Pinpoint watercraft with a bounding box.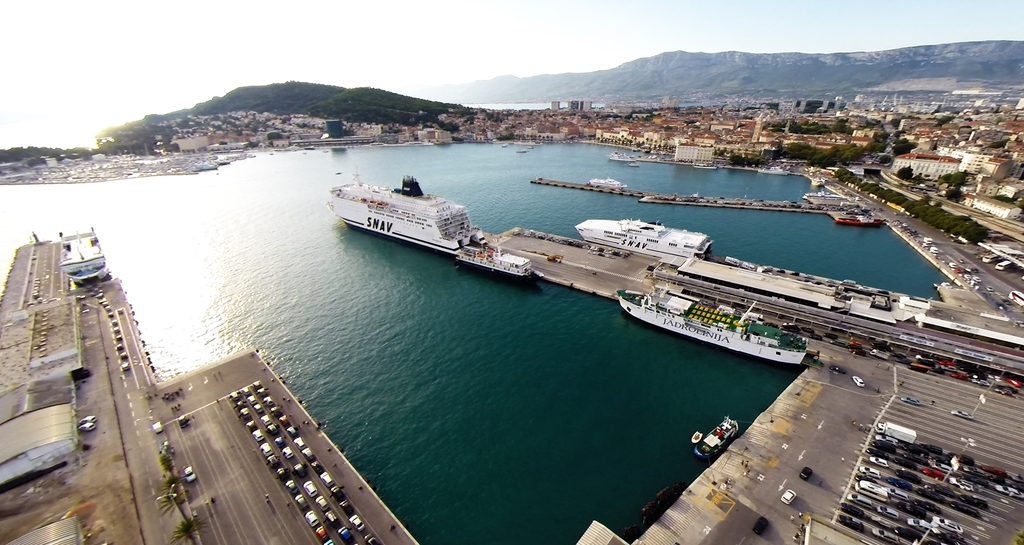
region(620, 286, 809, 368).
